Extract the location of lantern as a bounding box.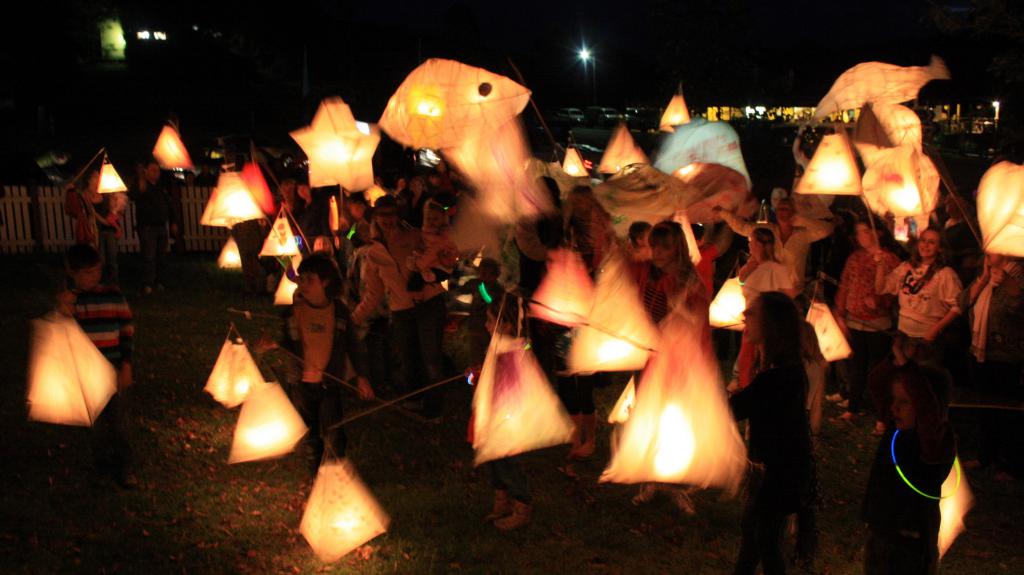
l=212, t=158, r=264, b=230.
